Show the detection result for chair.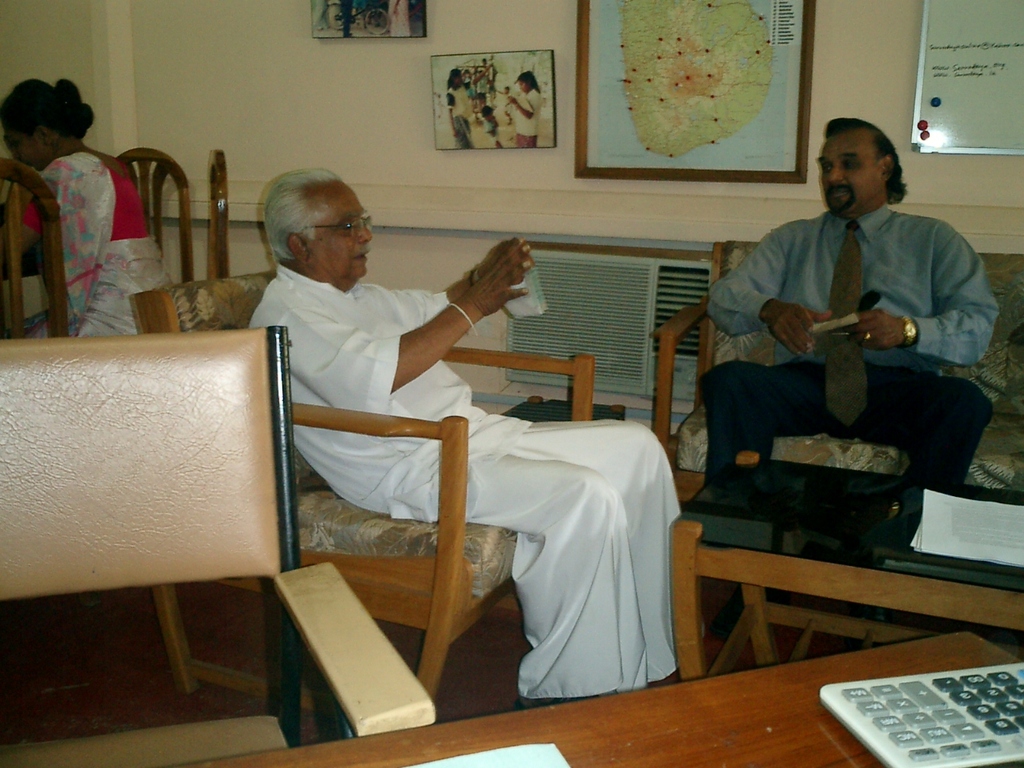
bbox=[2, 162, 68, 346].
